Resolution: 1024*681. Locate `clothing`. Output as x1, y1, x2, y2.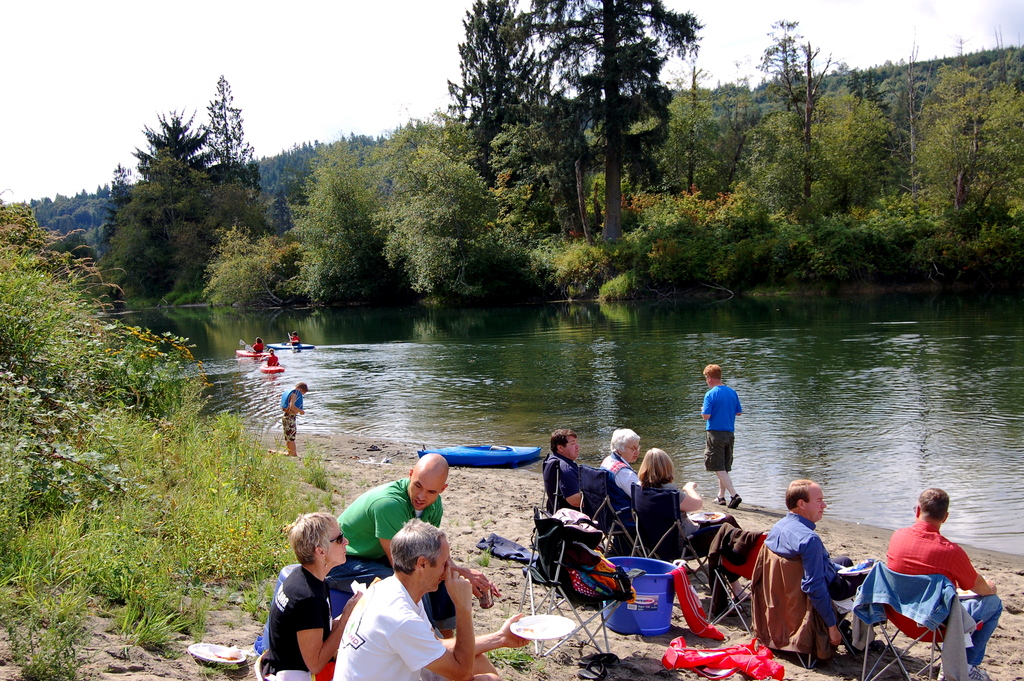
253, 338, 263, 354.
